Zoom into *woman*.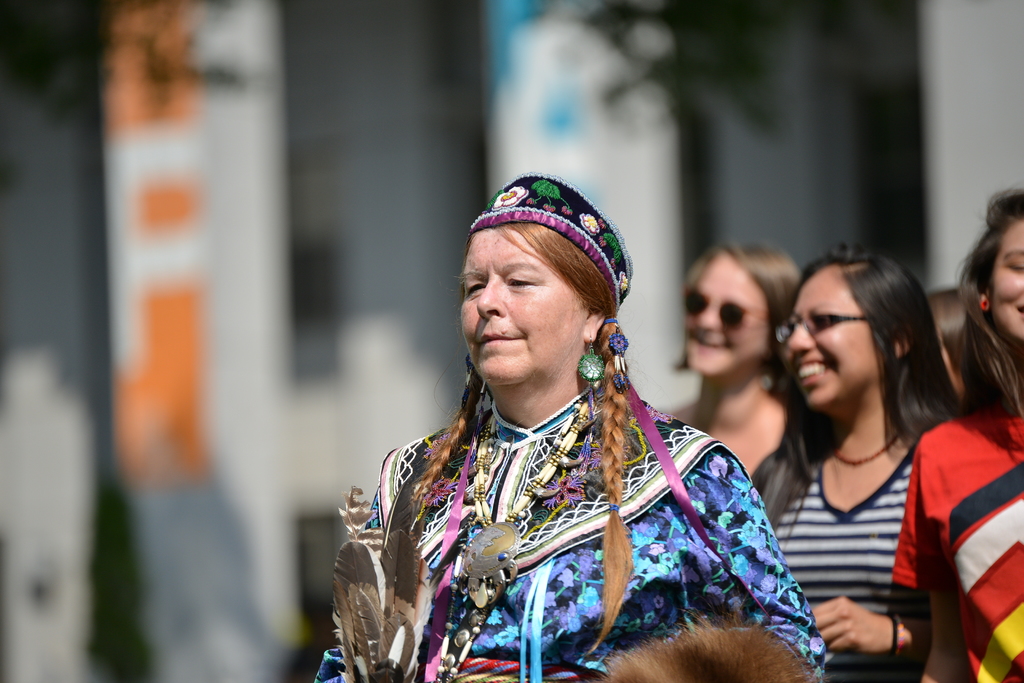
Zoom target: <region>669, 246, 804, 476</region>.
